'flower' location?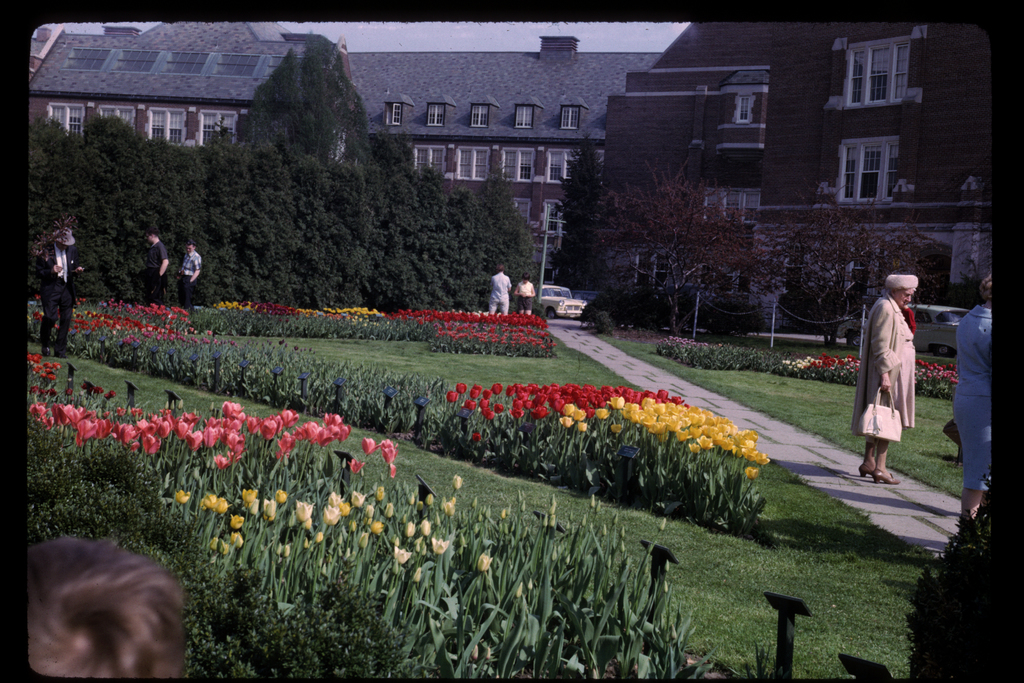
(left=316, top=530, right=326, bottom=541)
